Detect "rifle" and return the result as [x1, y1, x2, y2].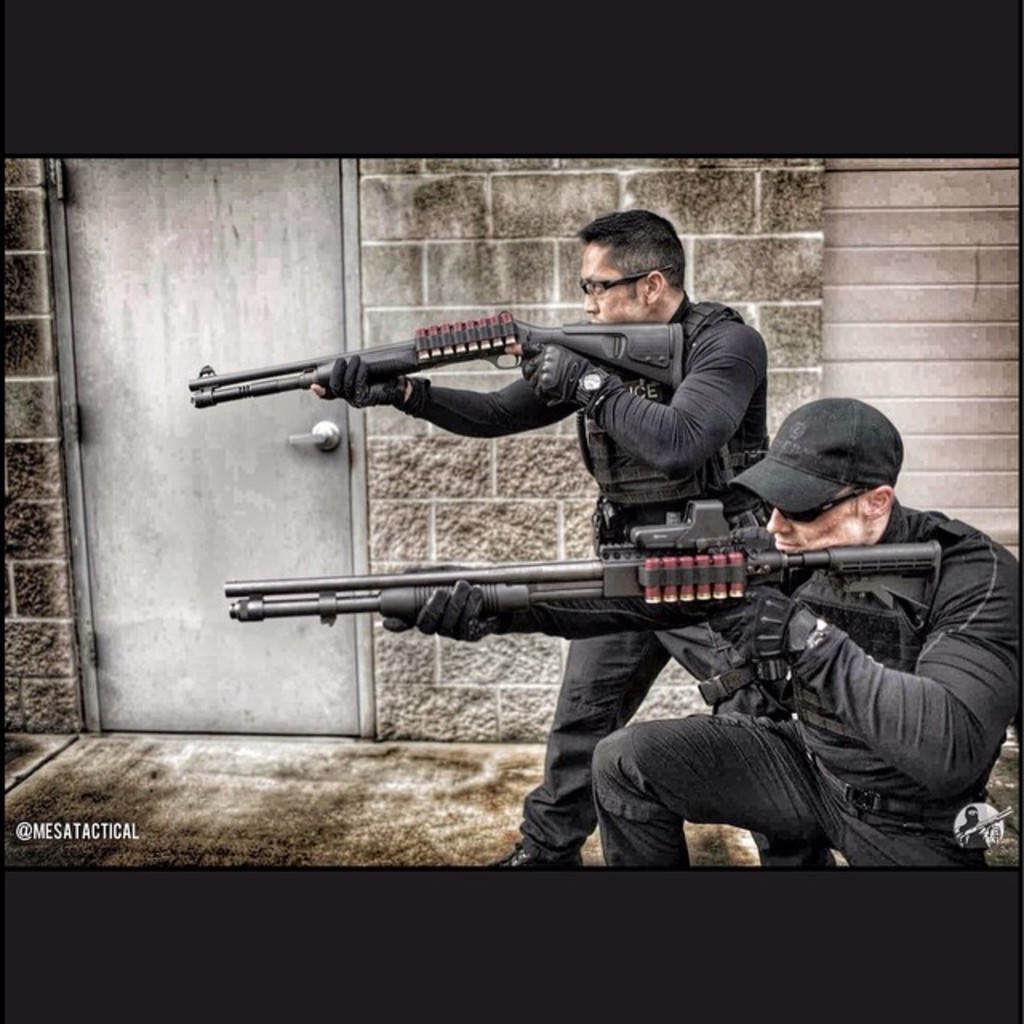
[178, 302, 693, 400].
